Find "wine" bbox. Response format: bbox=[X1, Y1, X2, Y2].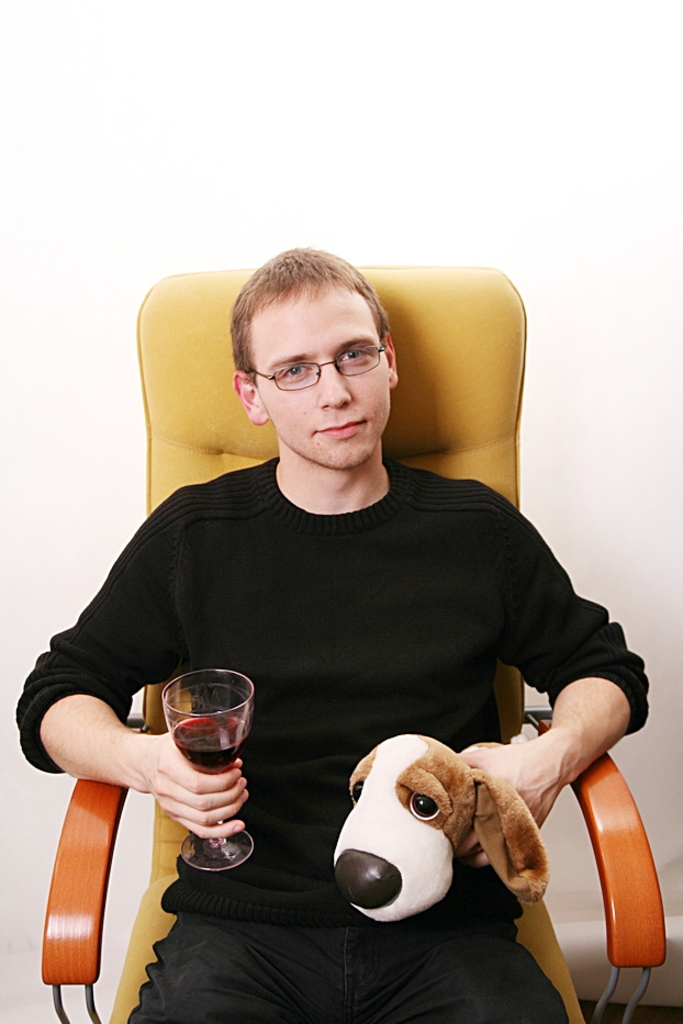
bbox=[155, 662, 253, 891].
